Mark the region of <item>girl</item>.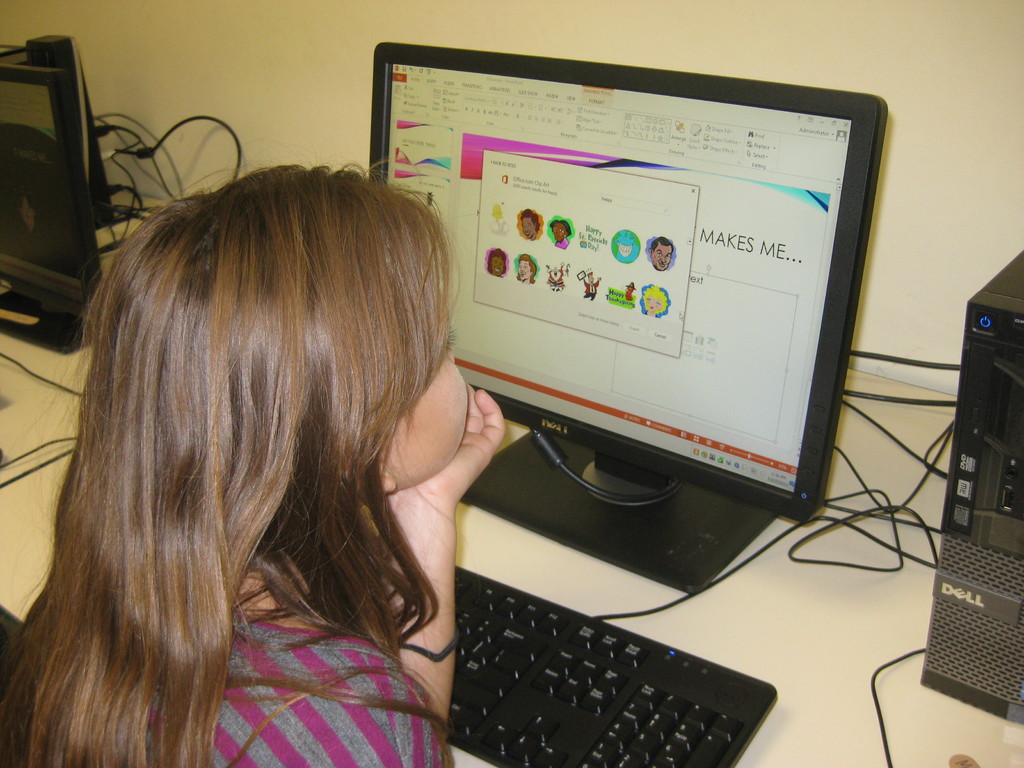
Region: <box>0,148,504,767</box>.
